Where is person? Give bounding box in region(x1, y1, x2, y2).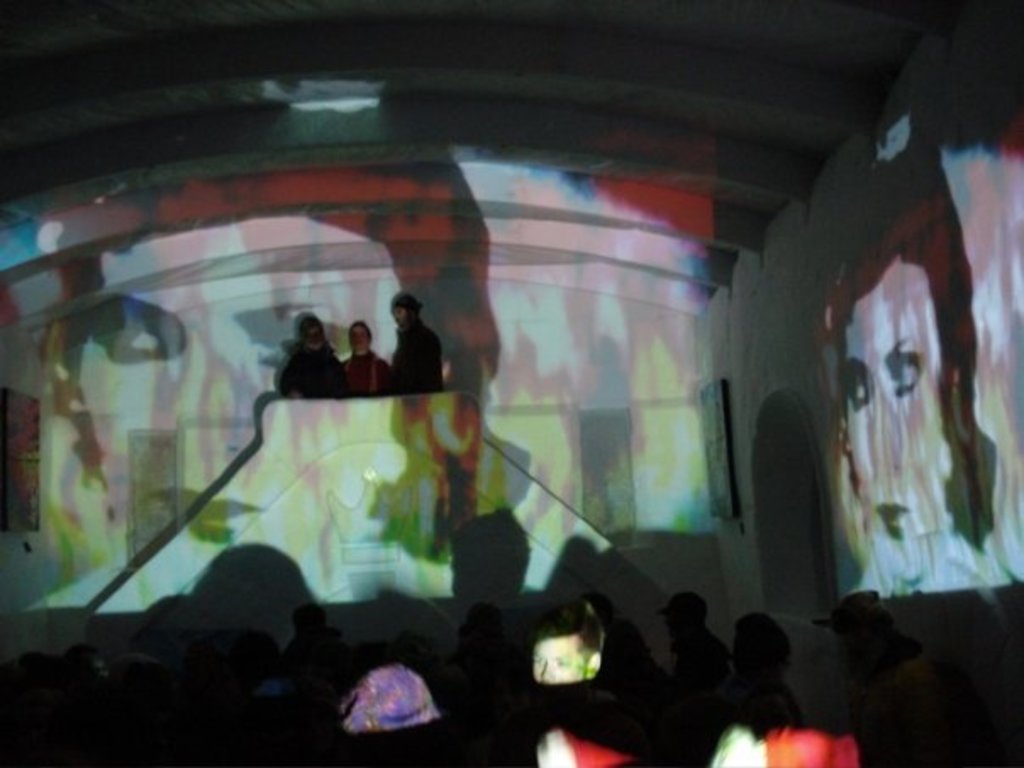
region(387, 293, 449, 403).
